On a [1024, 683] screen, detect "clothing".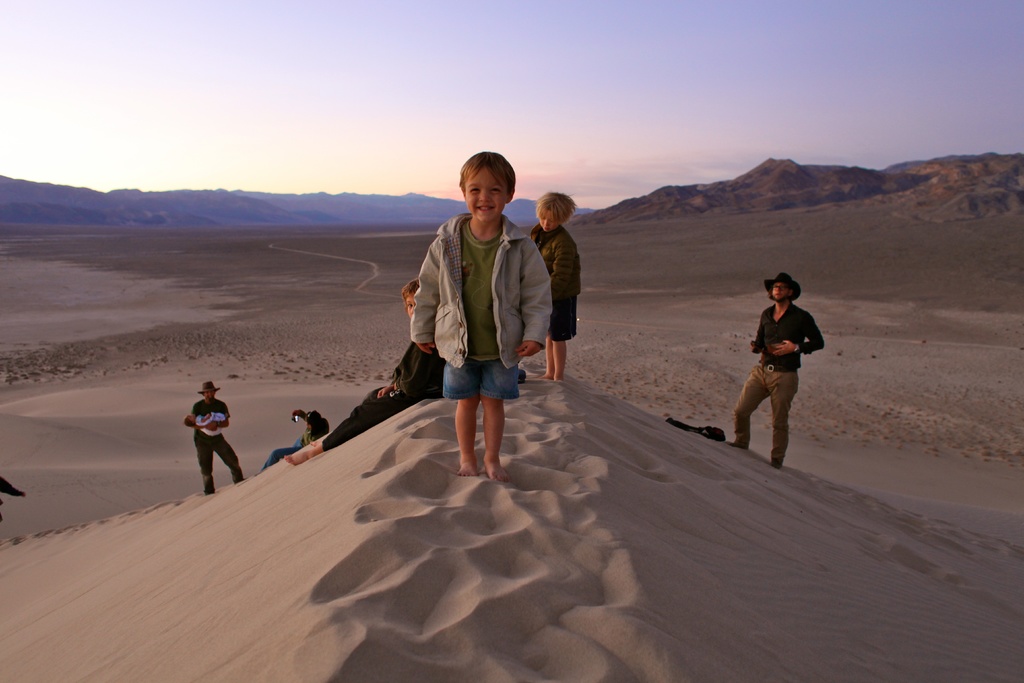
<bbox>407, 183, 555, 445</bbox>.
